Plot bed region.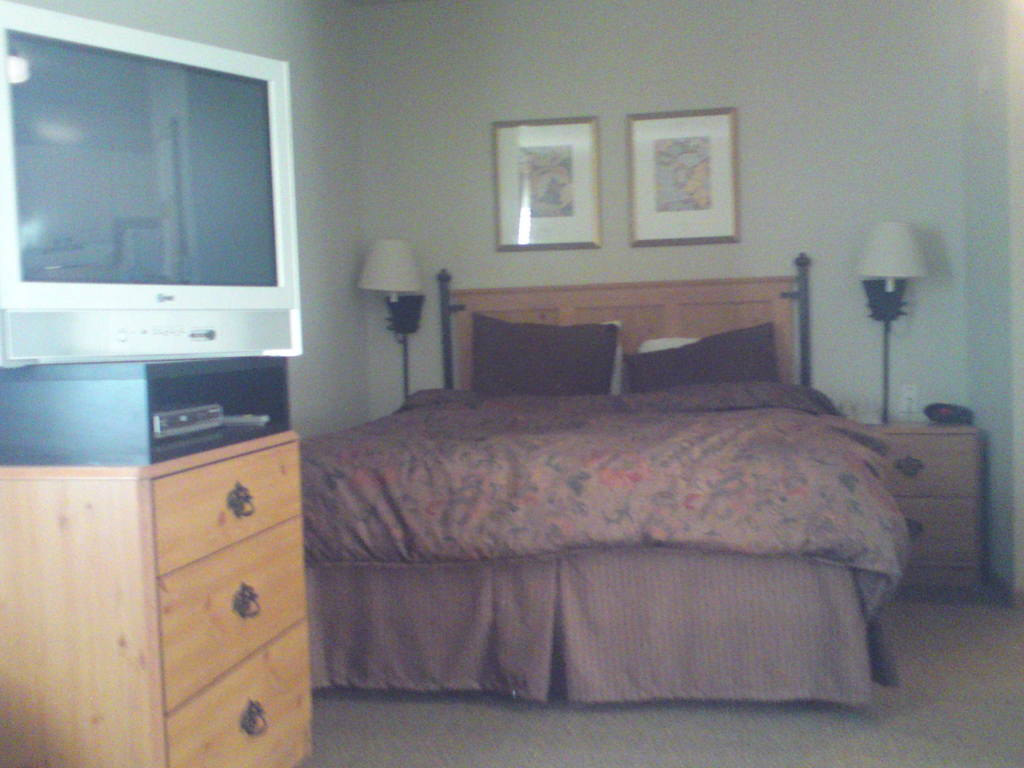
Plotted at x1=307 y1=244 x2=929 y2=746.
